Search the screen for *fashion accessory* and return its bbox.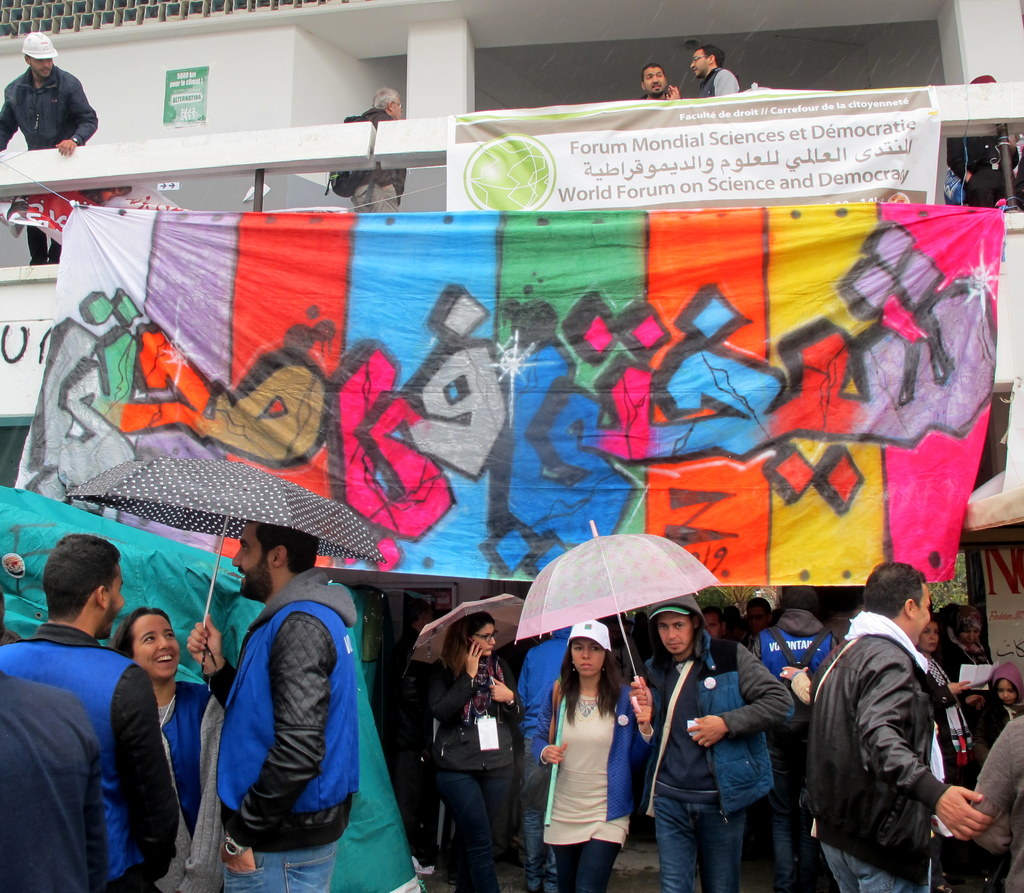
Found: <box>844,610,945,781</box>.
